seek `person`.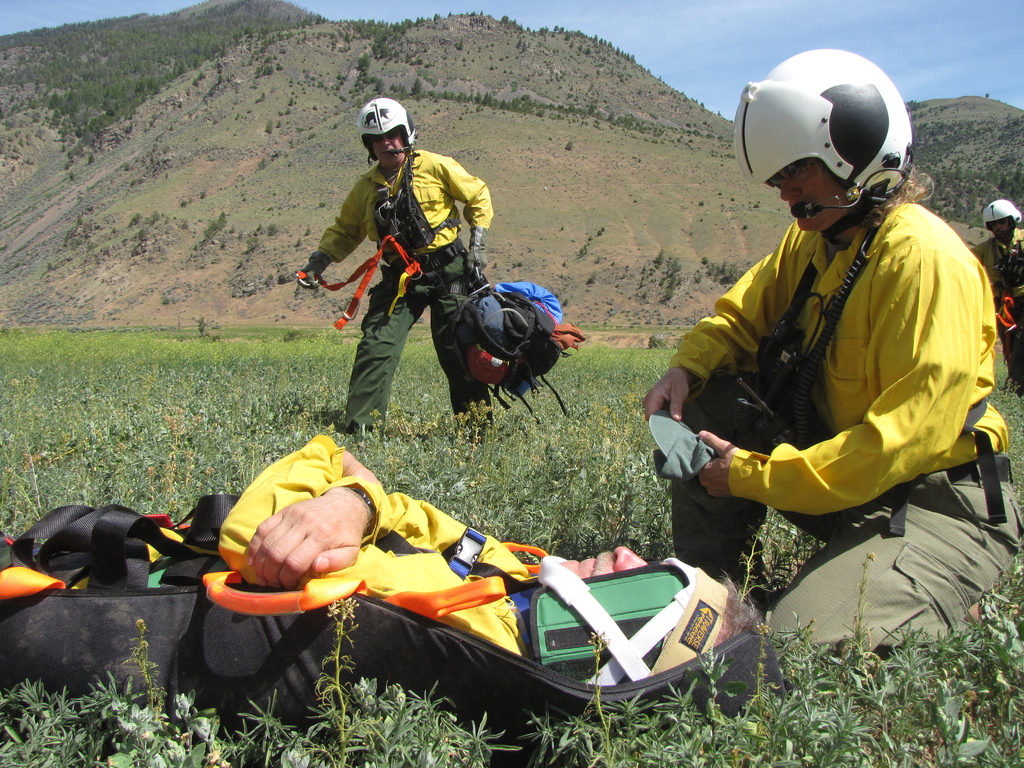
select_region(297, 97, 498, 435).
